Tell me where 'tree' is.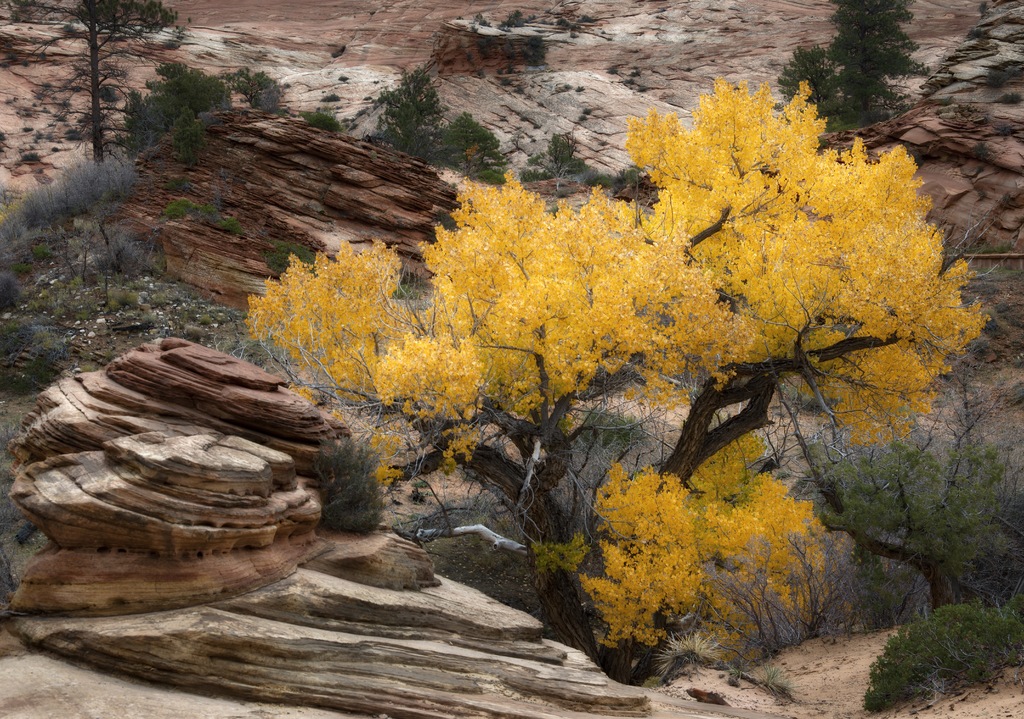
'tree' is at x1=239 y1=77 x2=995 y2=686.
